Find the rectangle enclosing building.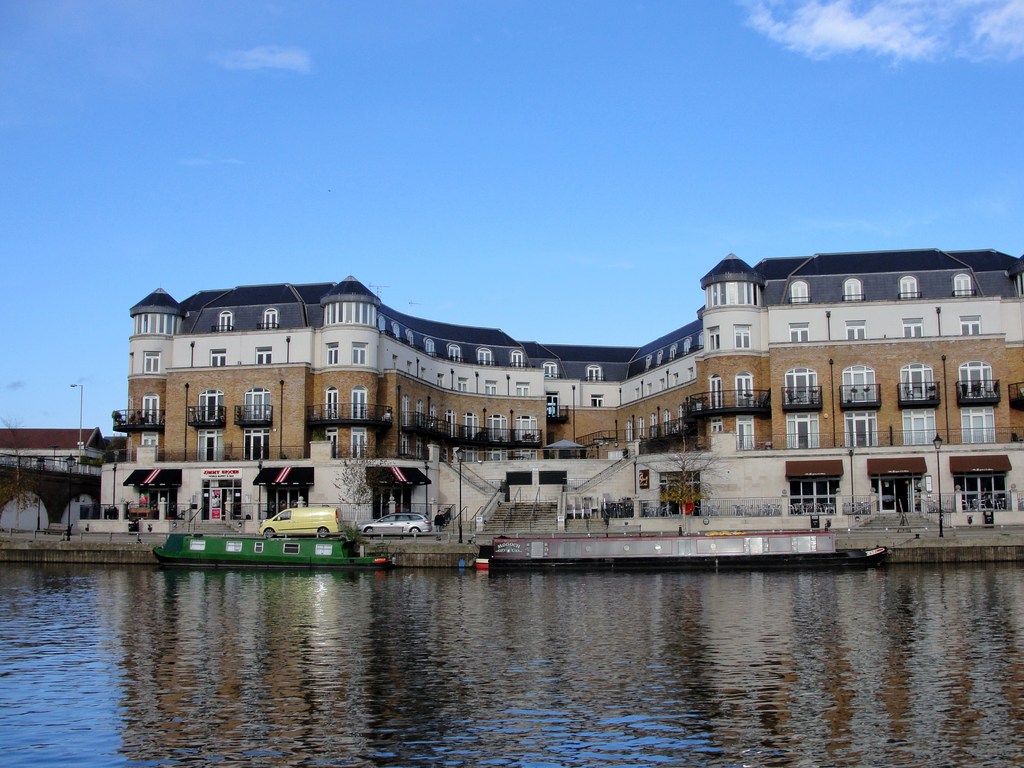
(127,255,1023,524).
